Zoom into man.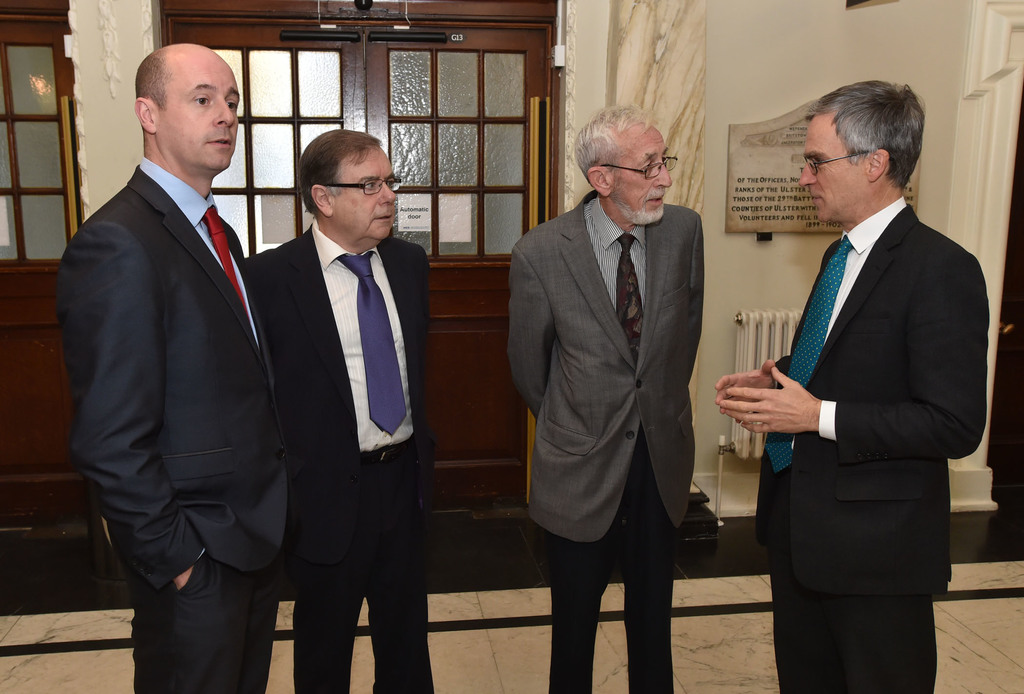
Zoom target: {"left": 504, "top": 97, "right": 703, "bottom": 693}.
